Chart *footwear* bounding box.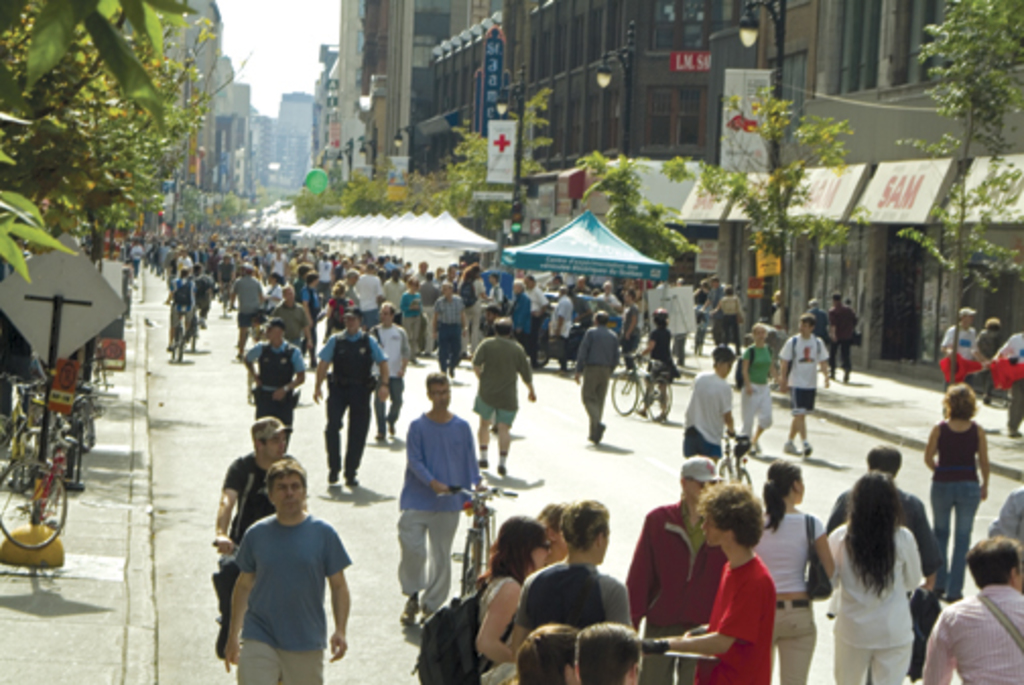
Charted: crop(744, 443, 758, 455).
